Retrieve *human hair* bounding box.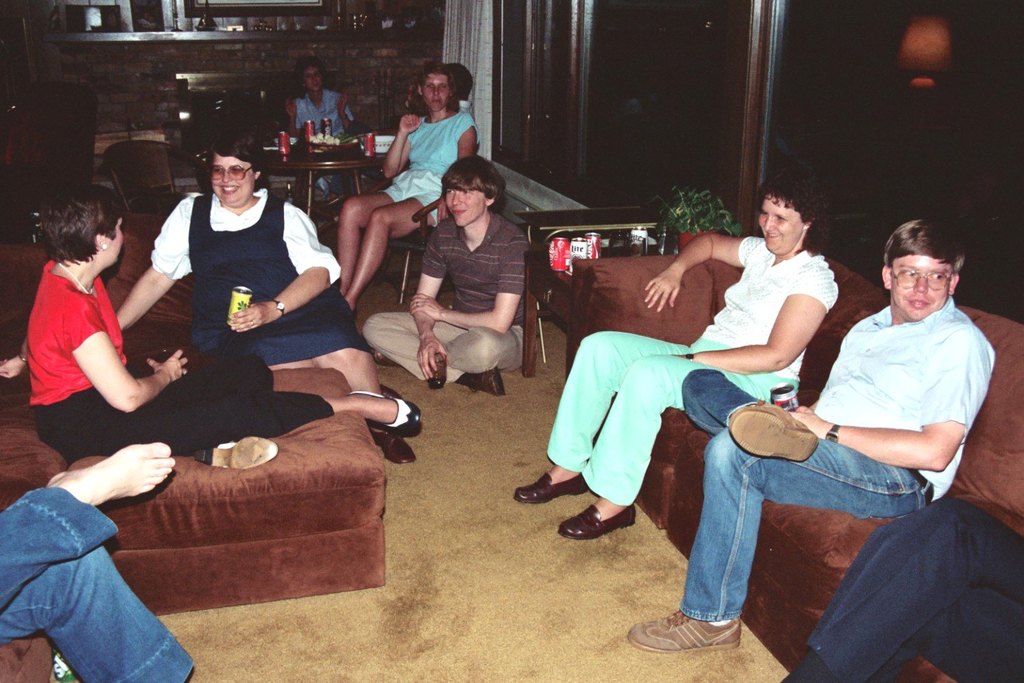
Bounding box: bbox=[883, 219, 965, 277].
